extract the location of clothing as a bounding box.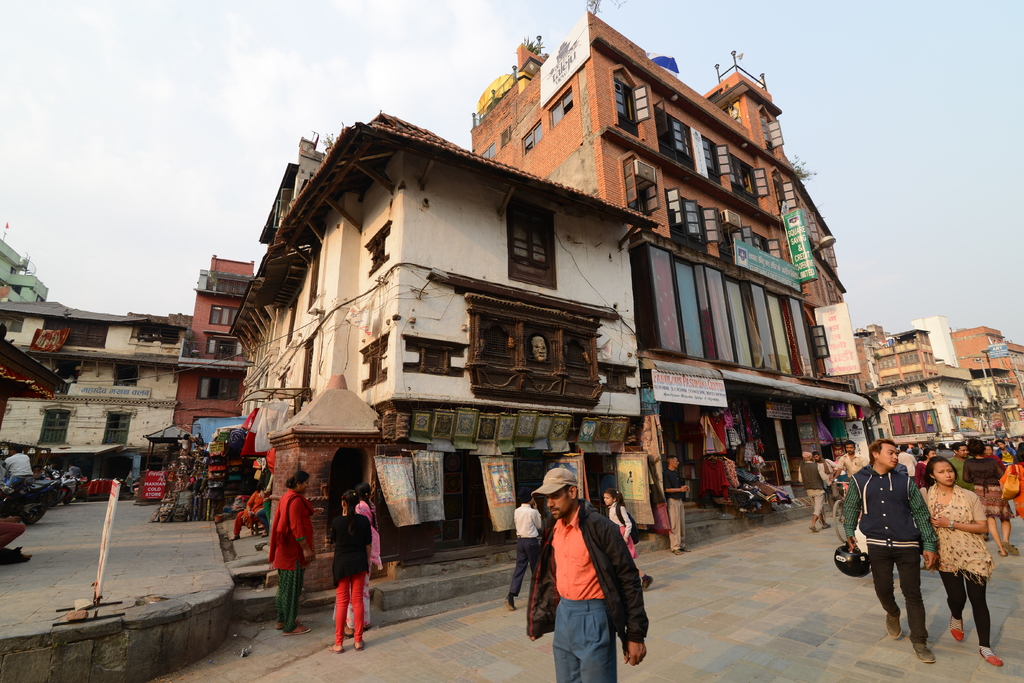
(left=661, top=466, right=685, bottom=549).
